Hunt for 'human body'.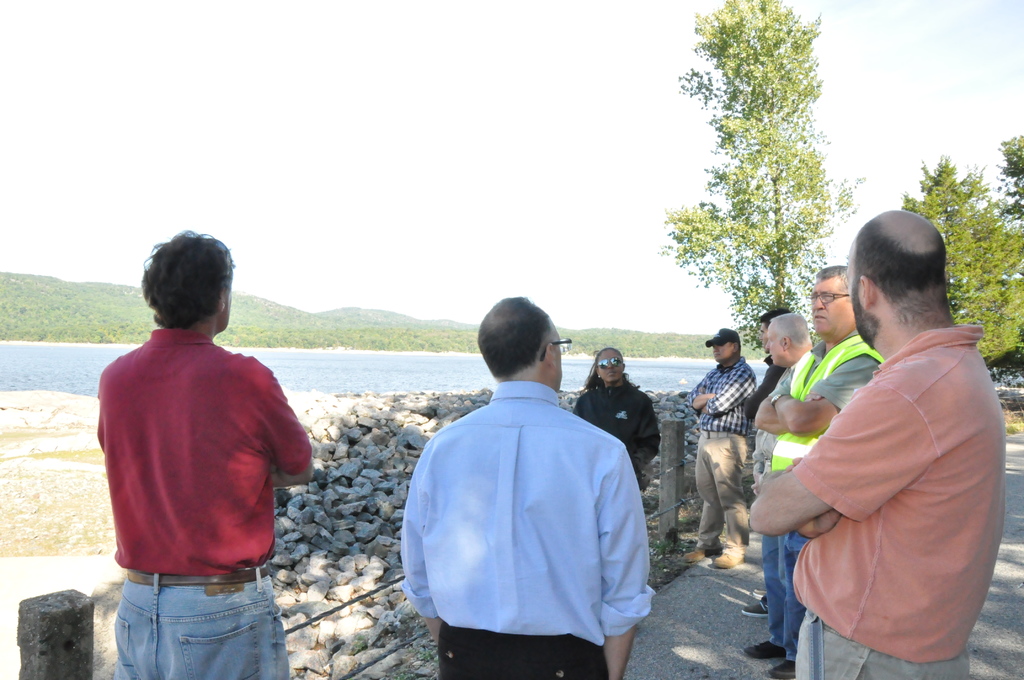
Hunted down at [575,348,659,490].
